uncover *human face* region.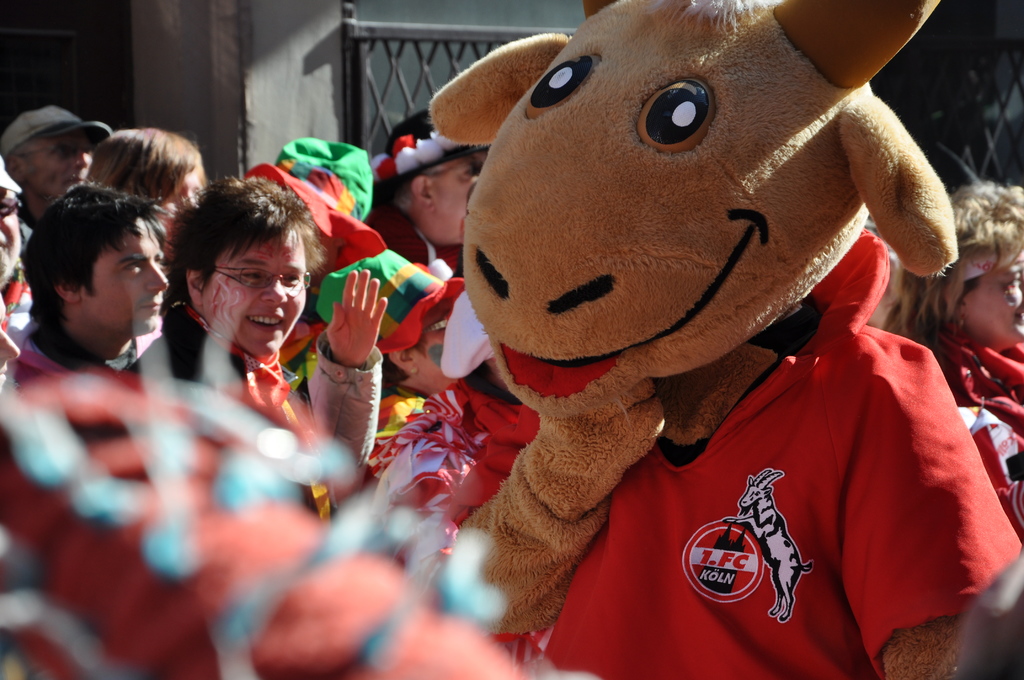
Uncovered: <region>22, 129, 95, 197</region>.
